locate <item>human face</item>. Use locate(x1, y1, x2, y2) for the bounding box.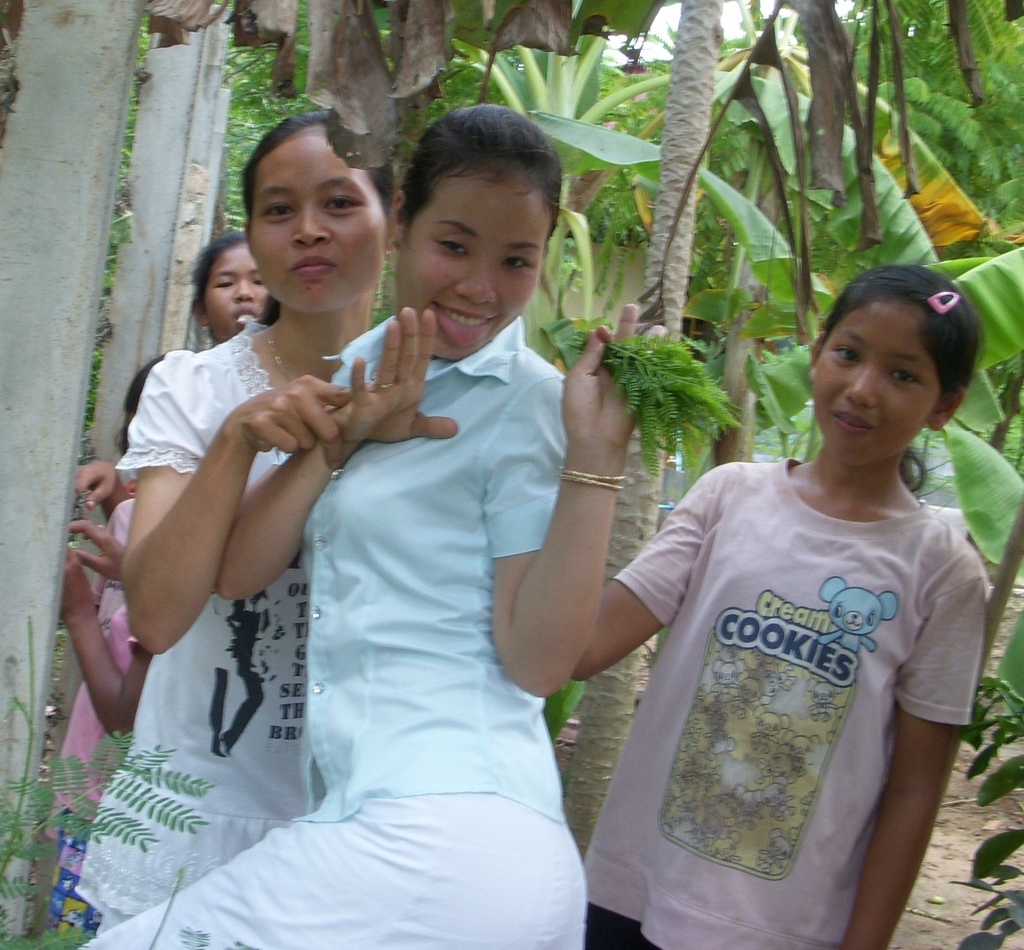
locate(245, 134, 385, 308).
